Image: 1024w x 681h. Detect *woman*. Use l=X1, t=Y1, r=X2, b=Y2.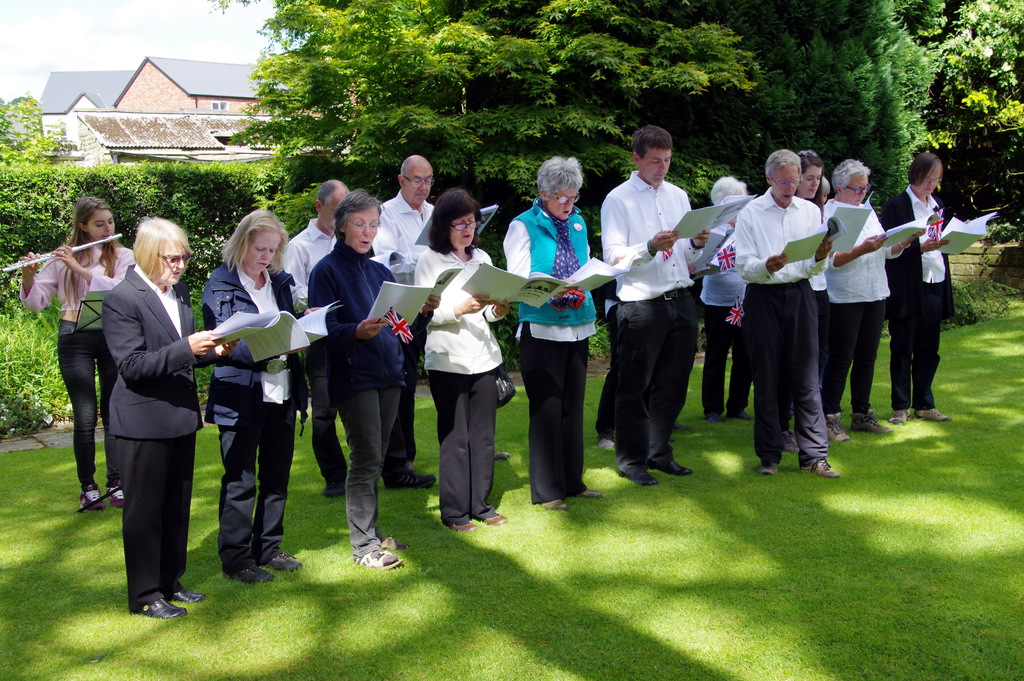
l=699, t=177, r=751, b=422.
